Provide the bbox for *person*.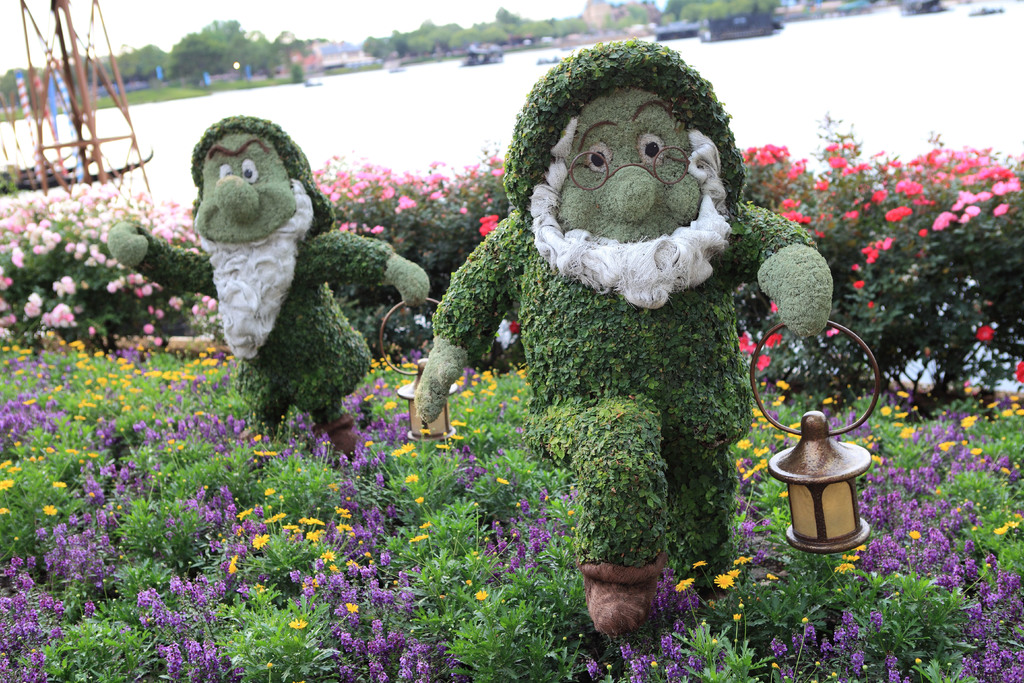
(412,69,801,593).
